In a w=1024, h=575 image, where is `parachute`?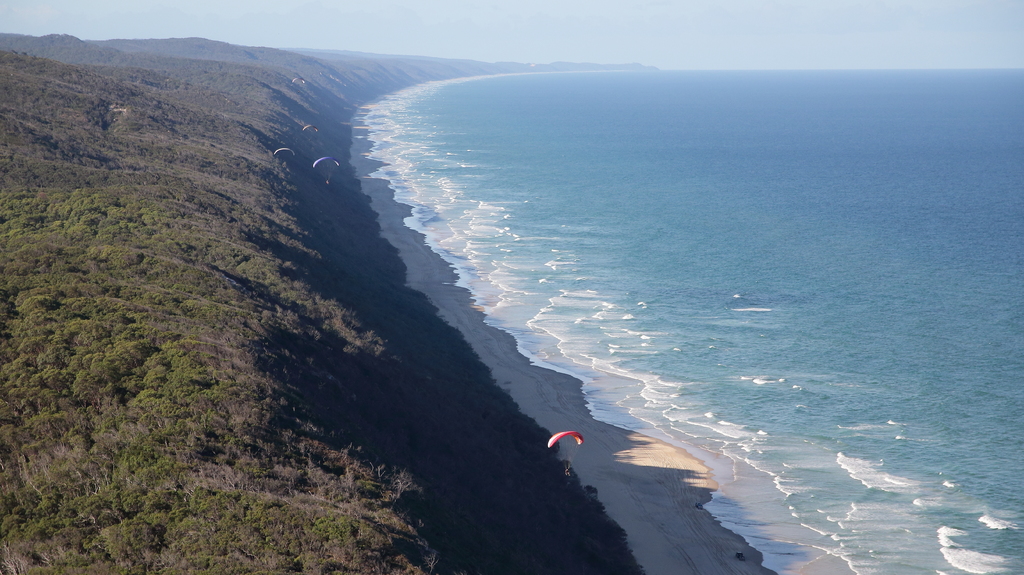
Rect(313, 158, 338, 185).
